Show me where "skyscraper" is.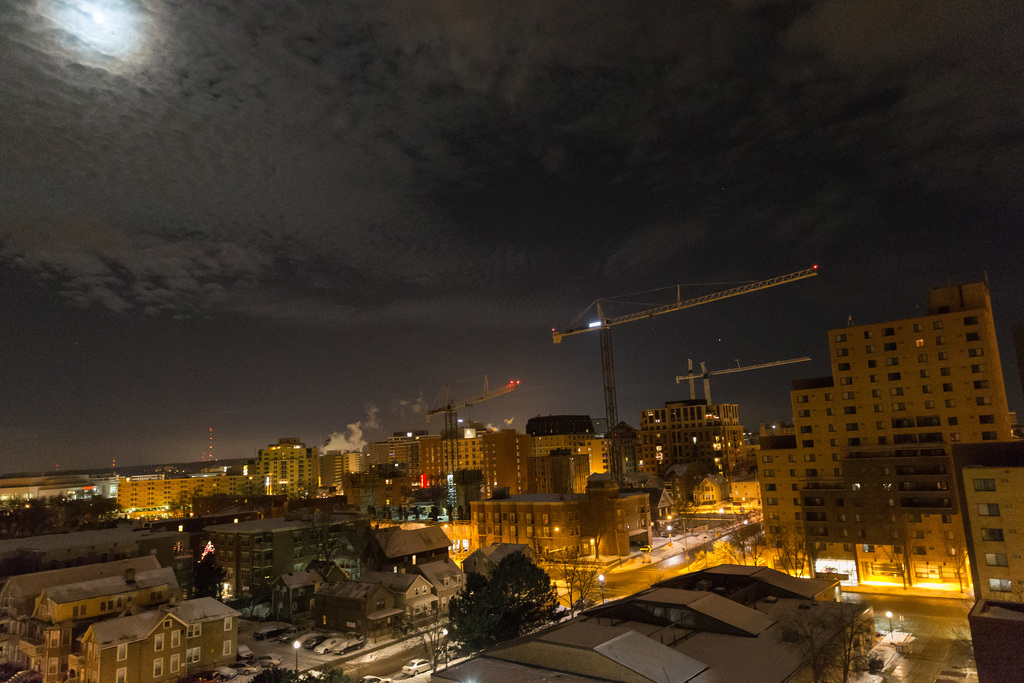
"skyscraper" is at {"x1": 488, "y1": 485, "x2": 669, "y2": 564}.
